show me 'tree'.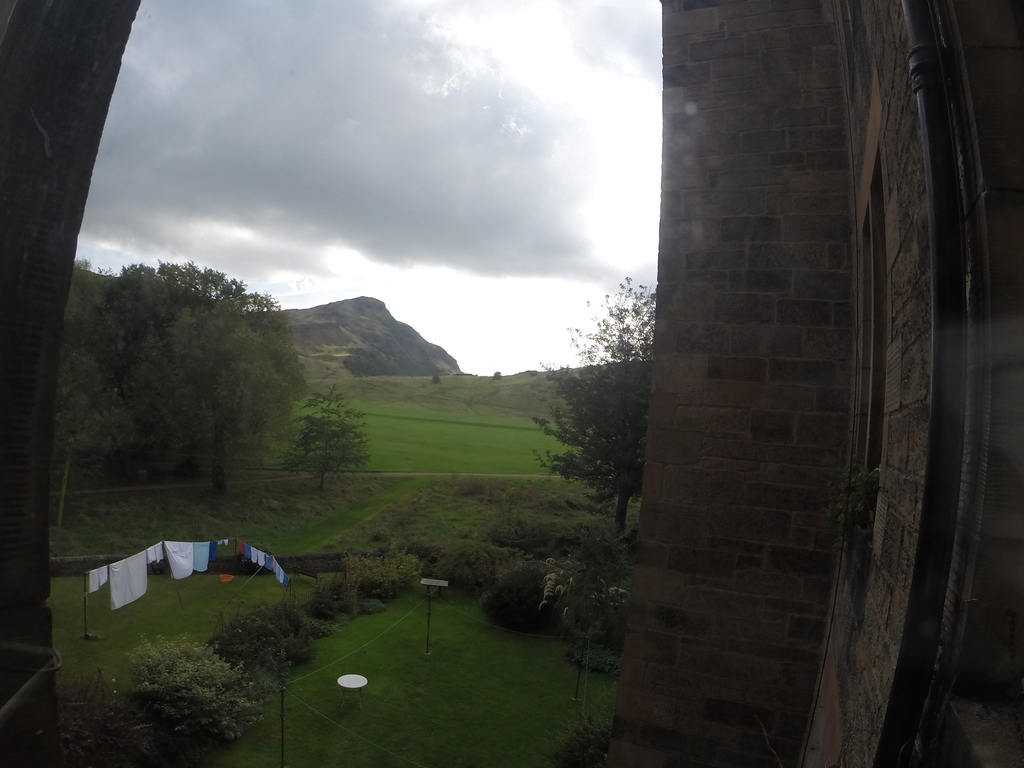
'tree' is here: (119, 633, 262, 750).
